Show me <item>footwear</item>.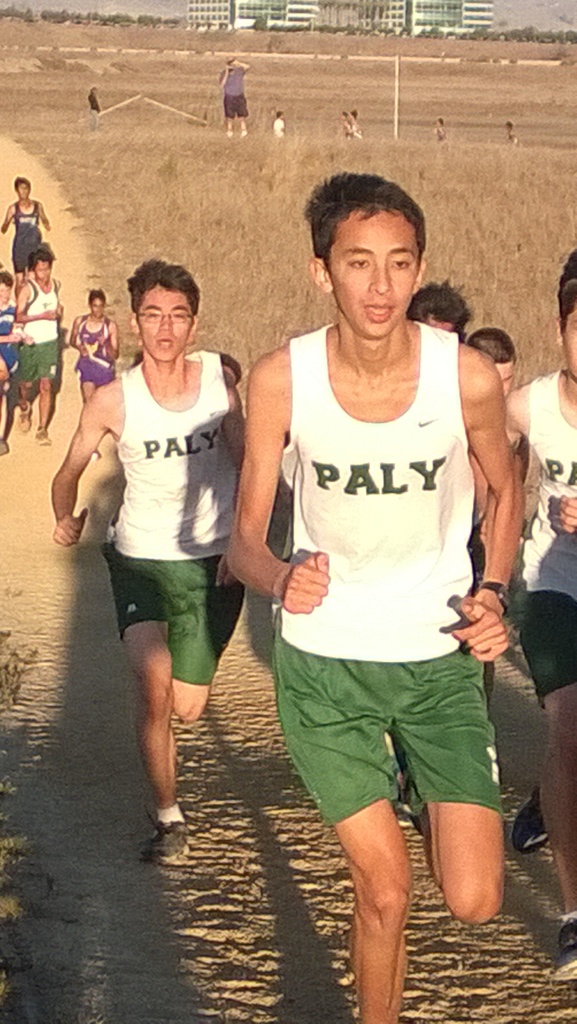
<item>footwear</item> is here: {"x1": 510, "y1": 785, "x2": 547, "y2": 855}.
